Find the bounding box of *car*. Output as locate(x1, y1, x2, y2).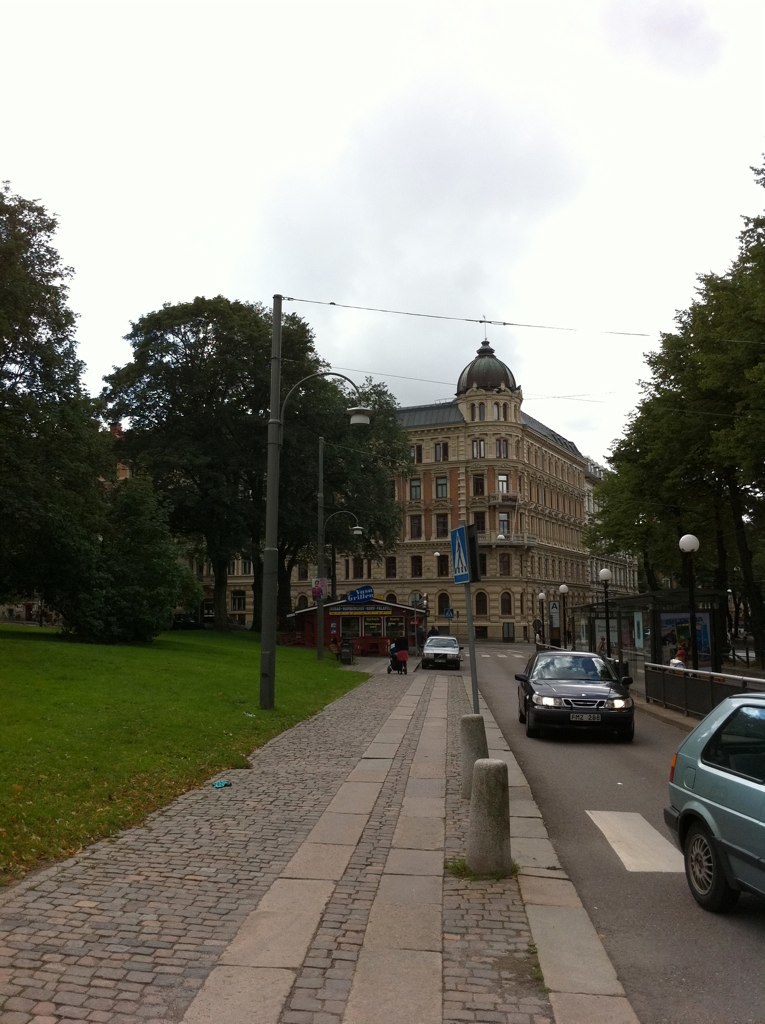
locate(514, 650, 634, 746).
